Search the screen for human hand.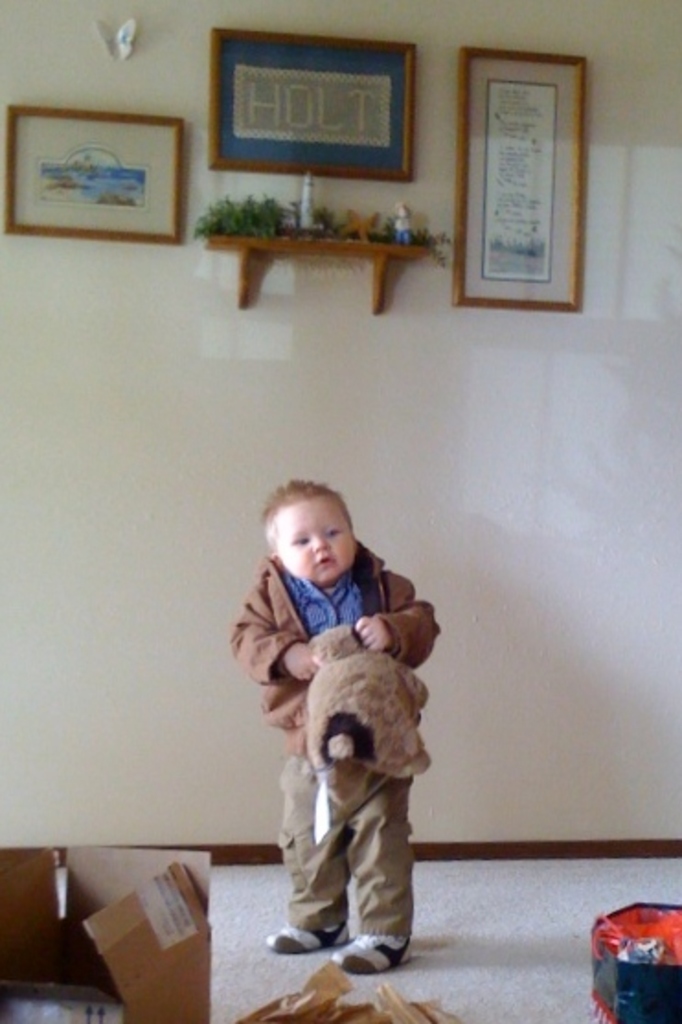
Found at <bbox>346, 616, 388, 651</bbox>.
